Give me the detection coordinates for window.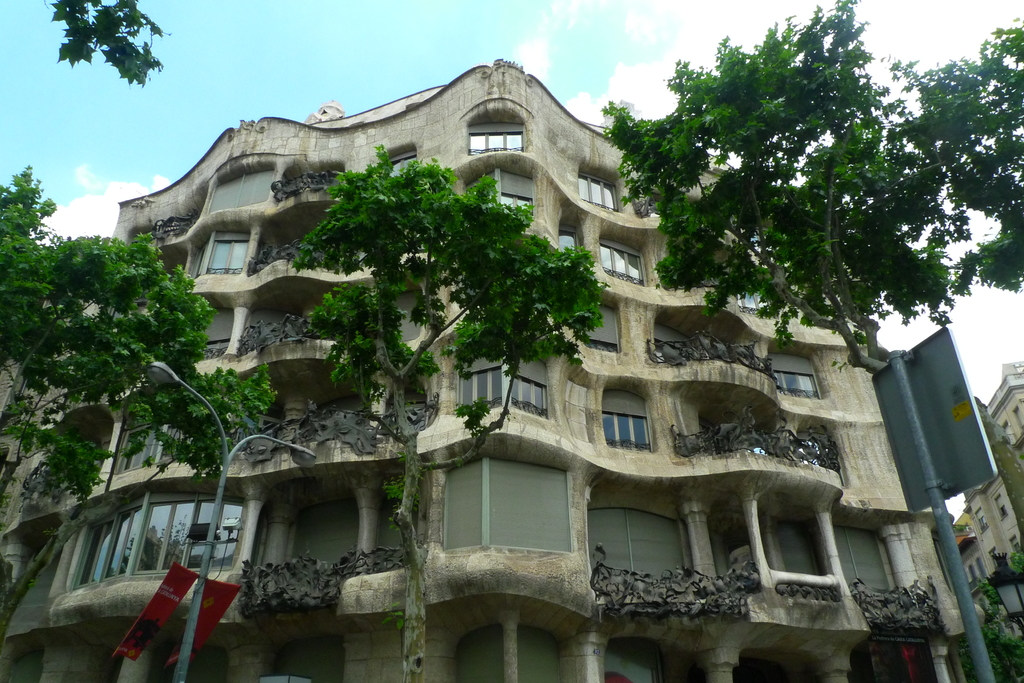
577,307,625,354.
